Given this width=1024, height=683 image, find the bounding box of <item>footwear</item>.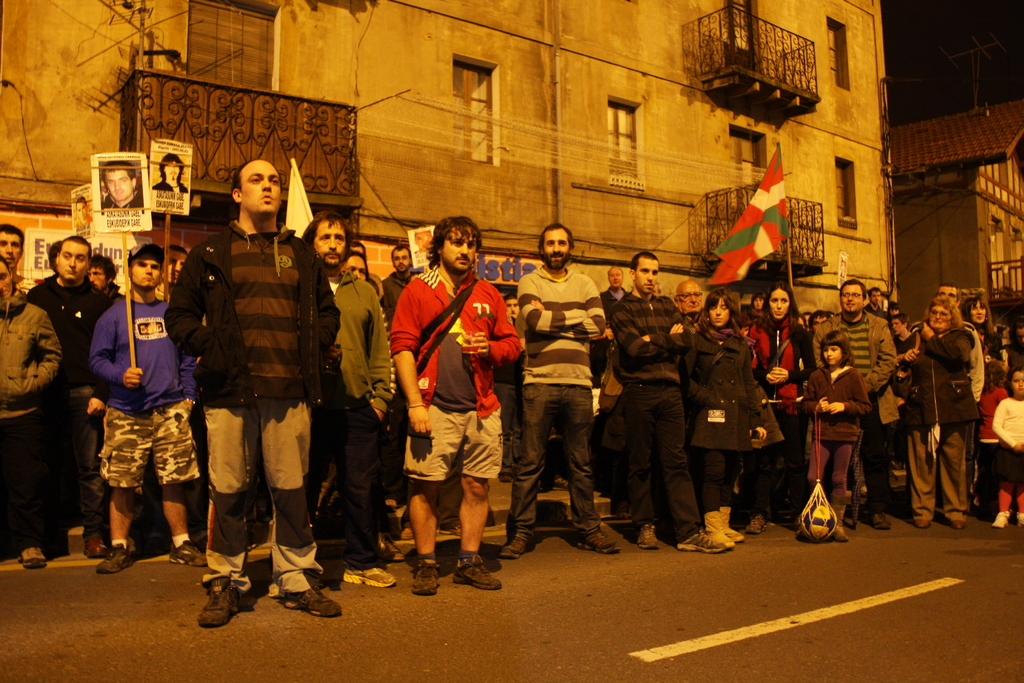
[left=81, top=534, right=110, bottom=557].
